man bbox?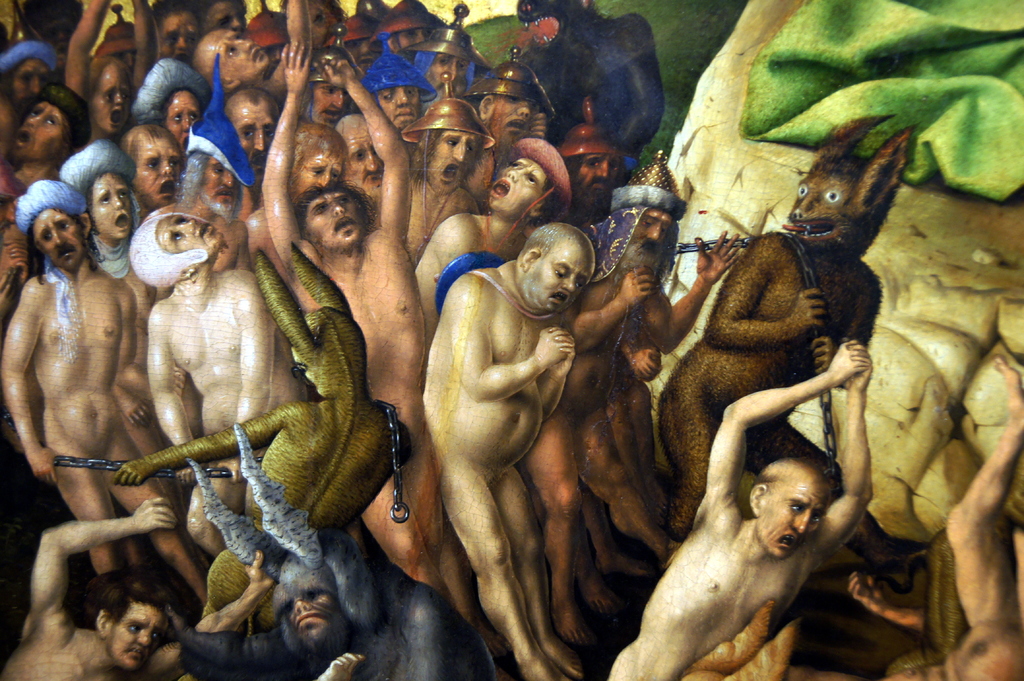
select_region(0, 180, 211, 626)
